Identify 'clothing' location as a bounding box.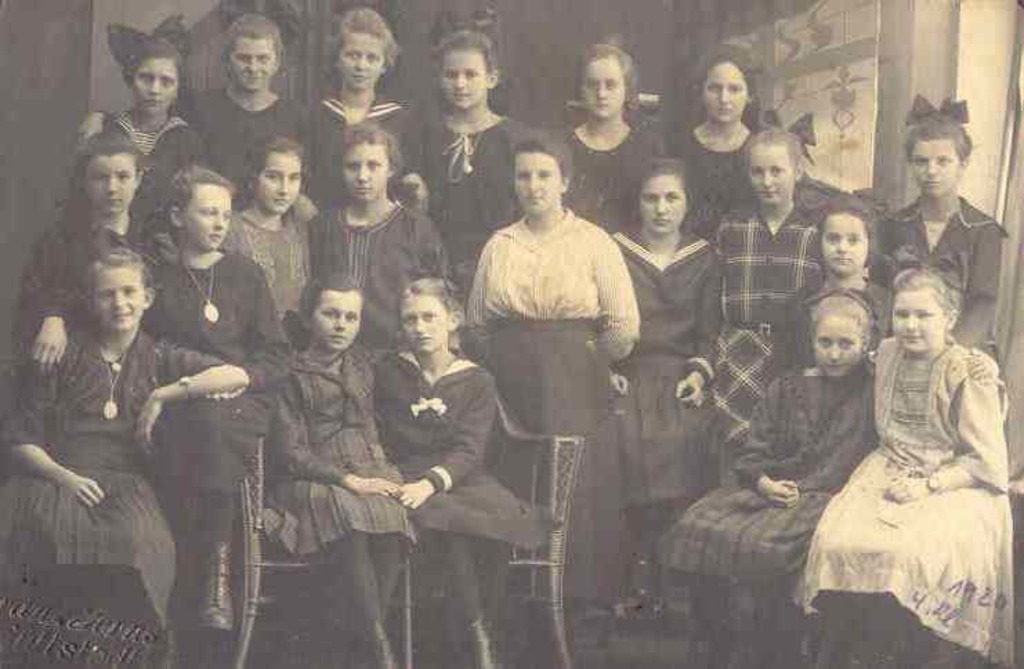
(0,341,250,643).
